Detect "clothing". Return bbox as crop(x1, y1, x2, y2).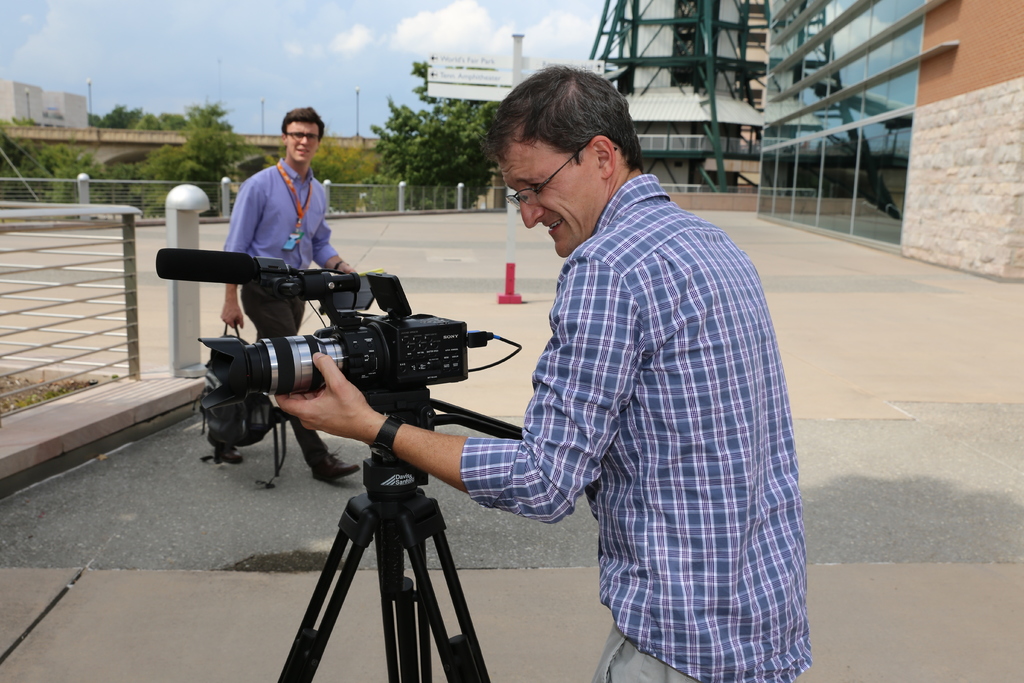
crop(486, 133, 826, 673).
